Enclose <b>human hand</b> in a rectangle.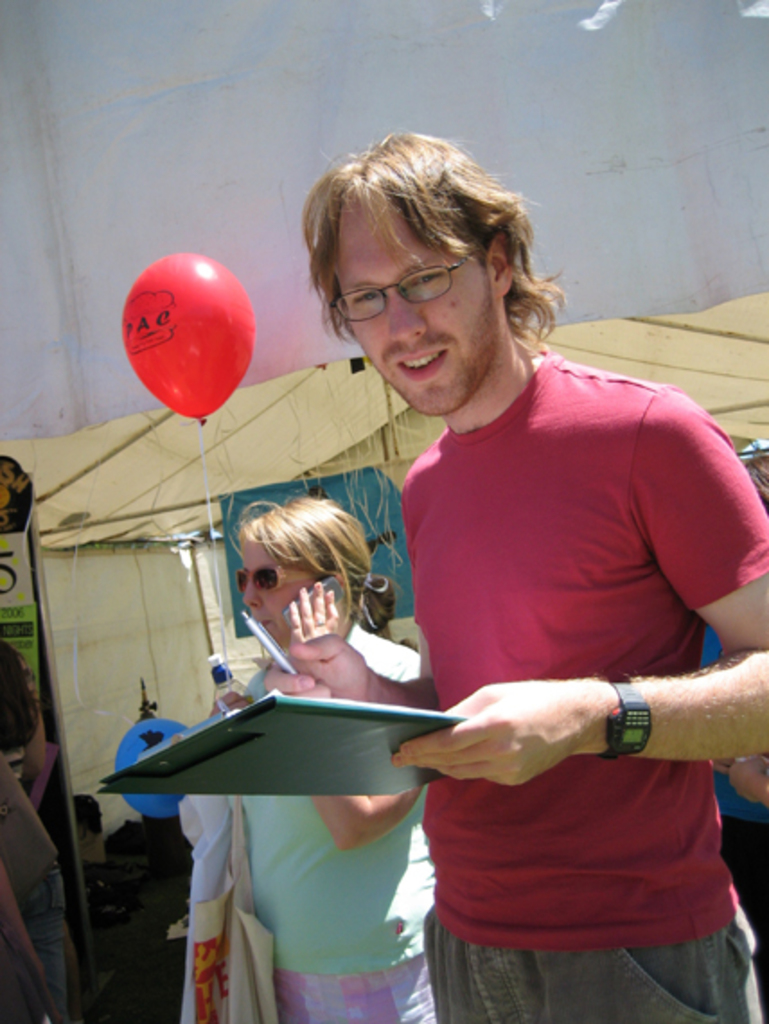
{"left": 388, "top": 674, "right": 575, "bottom": 790}.
